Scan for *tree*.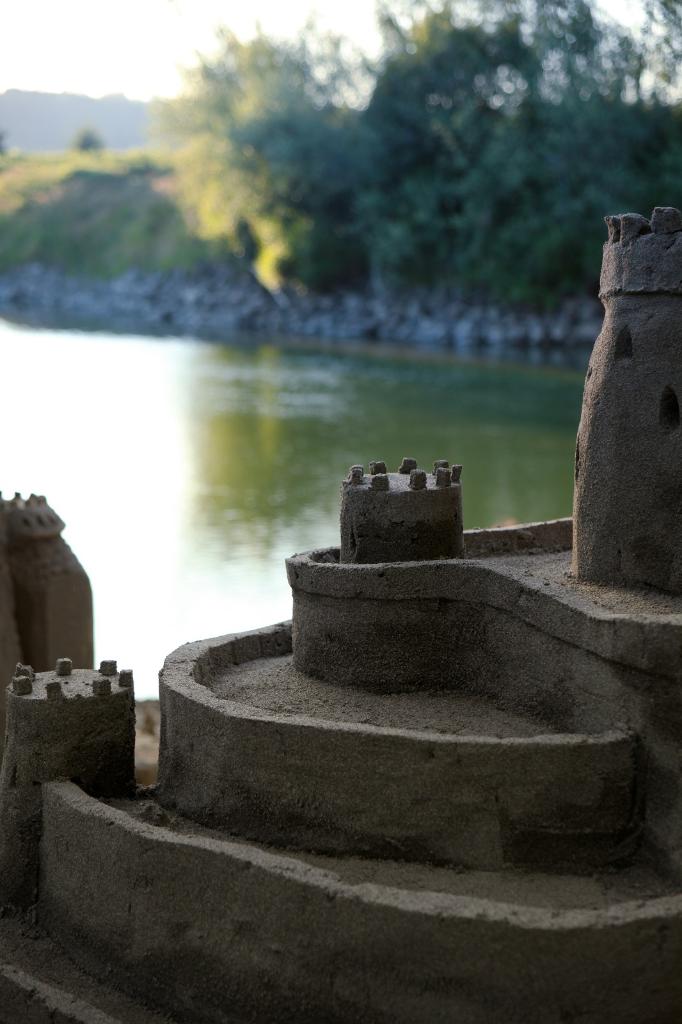
Scan result: [x1=145, y1=24, x2=383, y2=313].
